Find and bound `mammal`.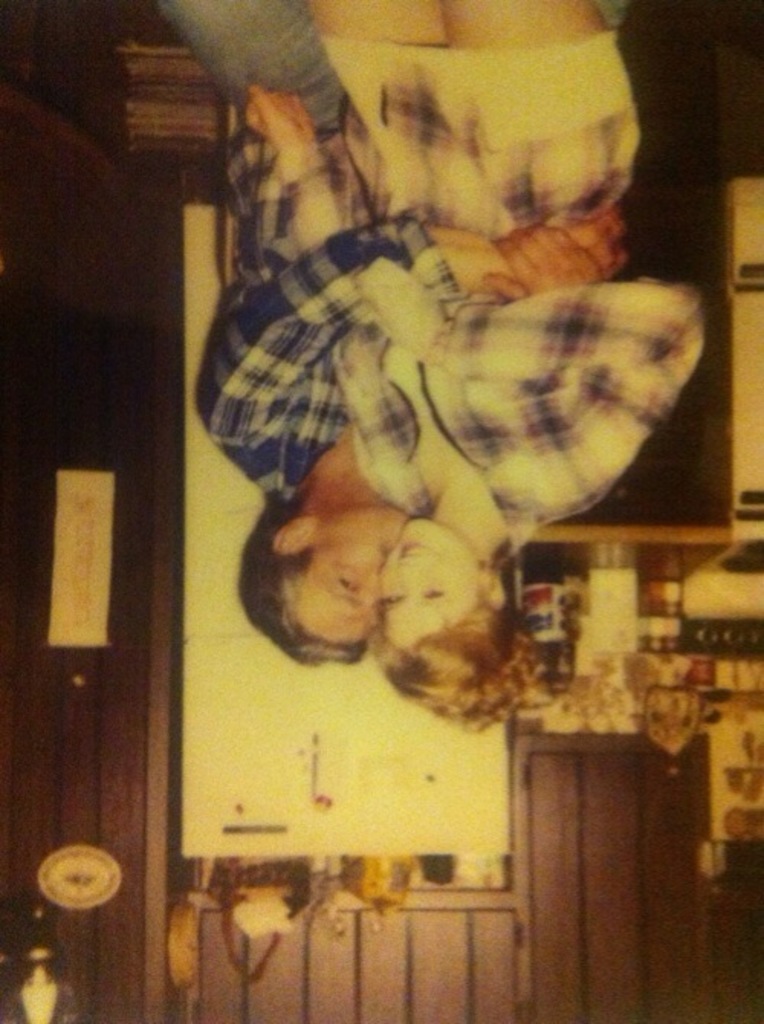
Bound: (left=145, top=0, right=610, bottom=666).
